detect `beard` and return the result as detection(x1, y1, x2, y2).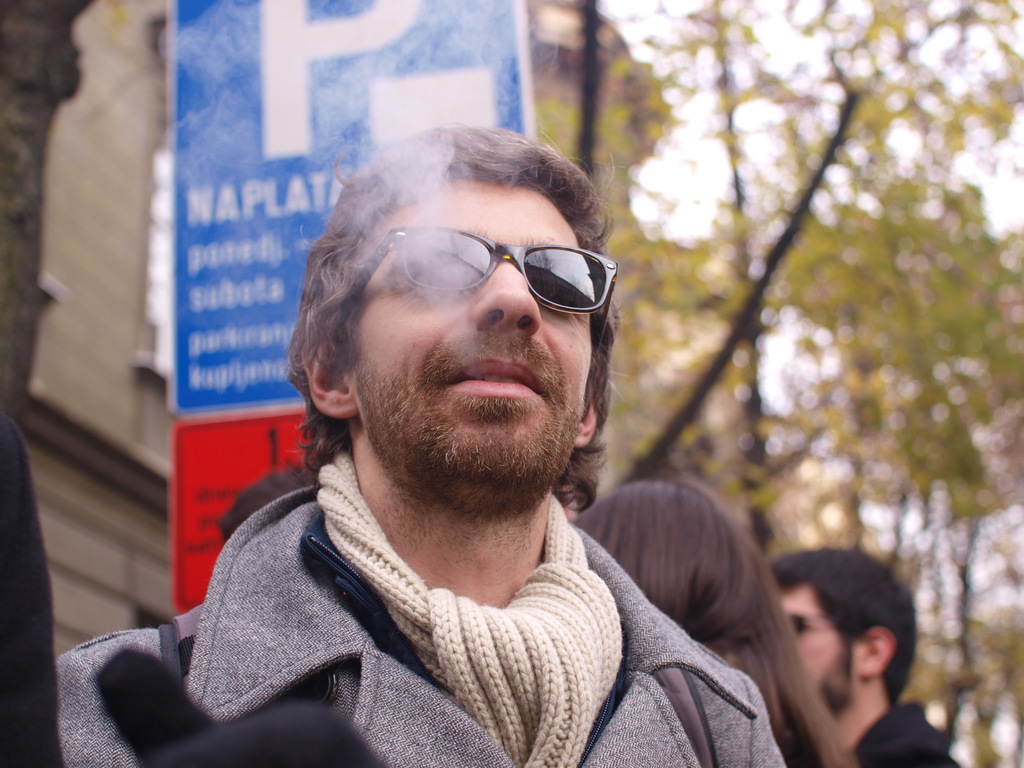
detection(790, 644, 849, 733).
